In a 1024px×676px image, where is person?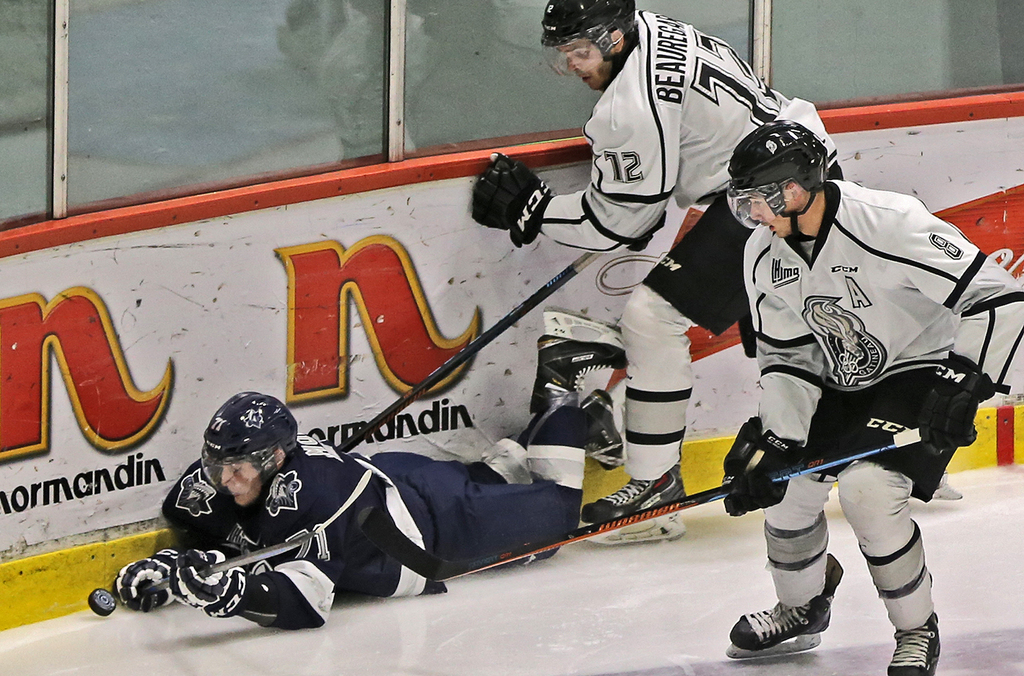
<box>111,308,634,632</box>.
